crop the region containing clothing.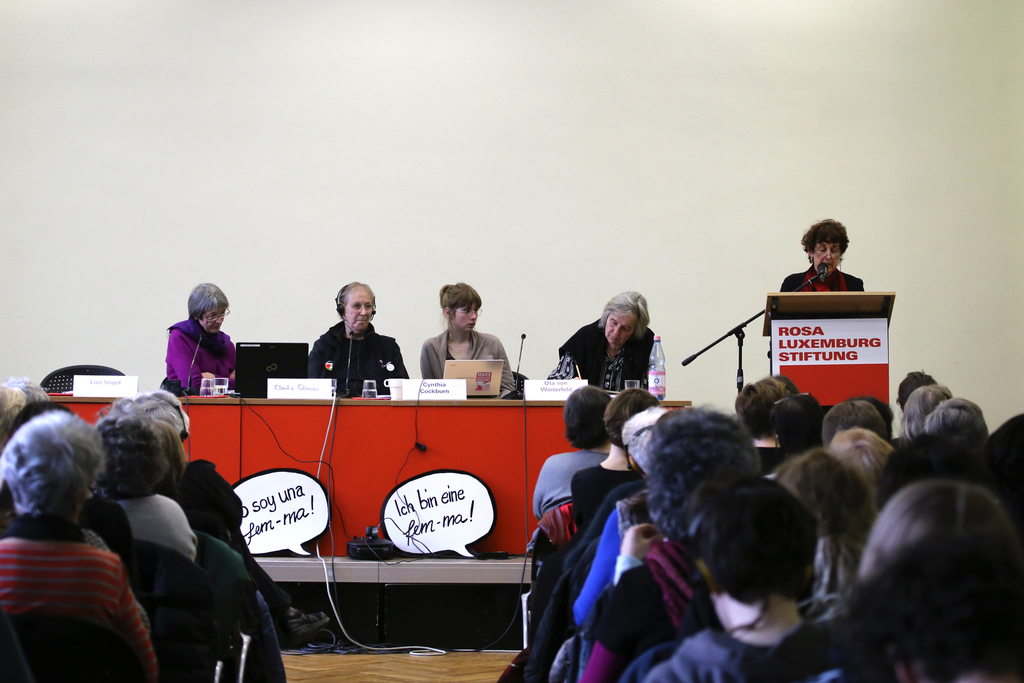
Crop region: 545, 317, 653, 394.
